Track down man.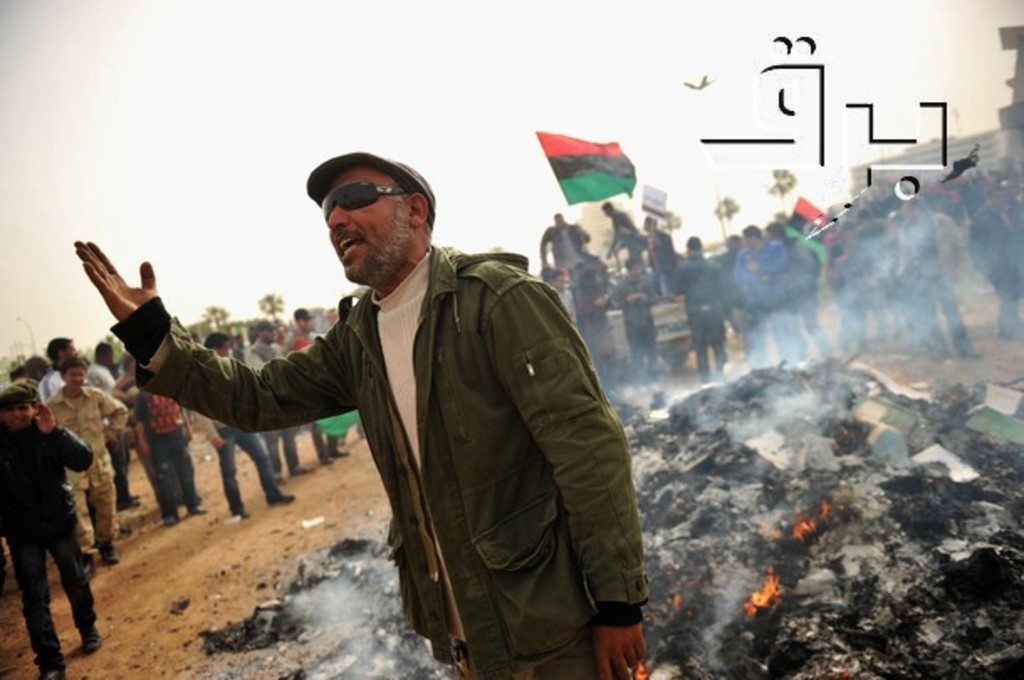
Tracked to box(715, 225, 799, 379).
